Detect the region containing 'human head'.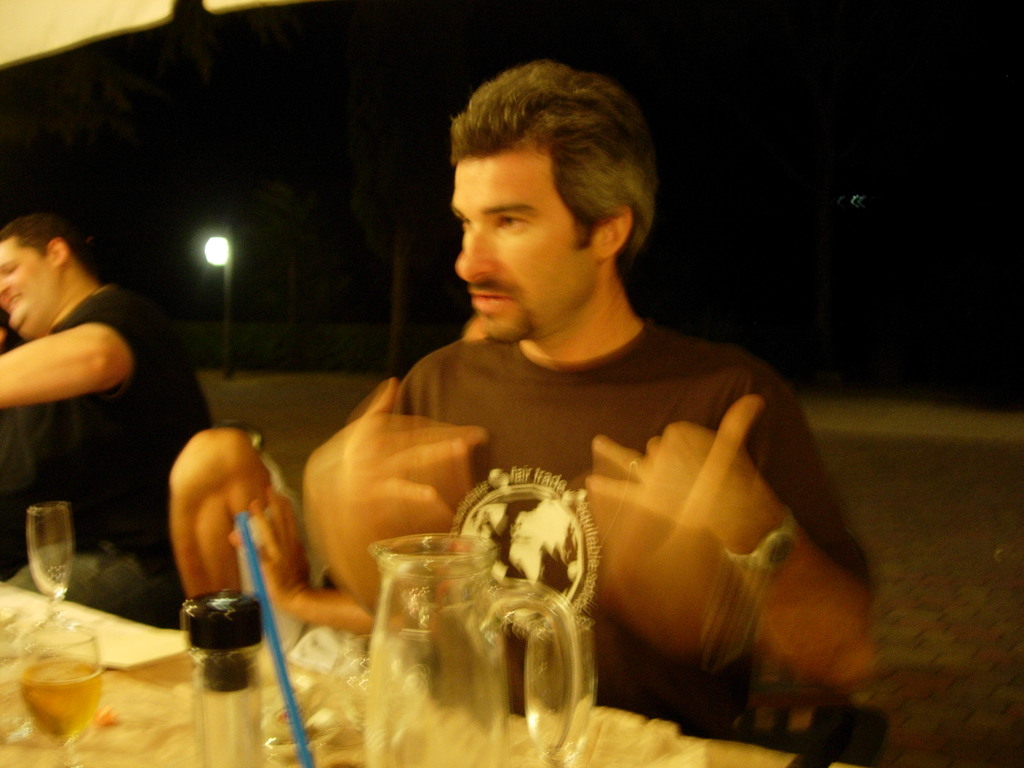
x1=431 y1=61 x2=680 y2=337.
